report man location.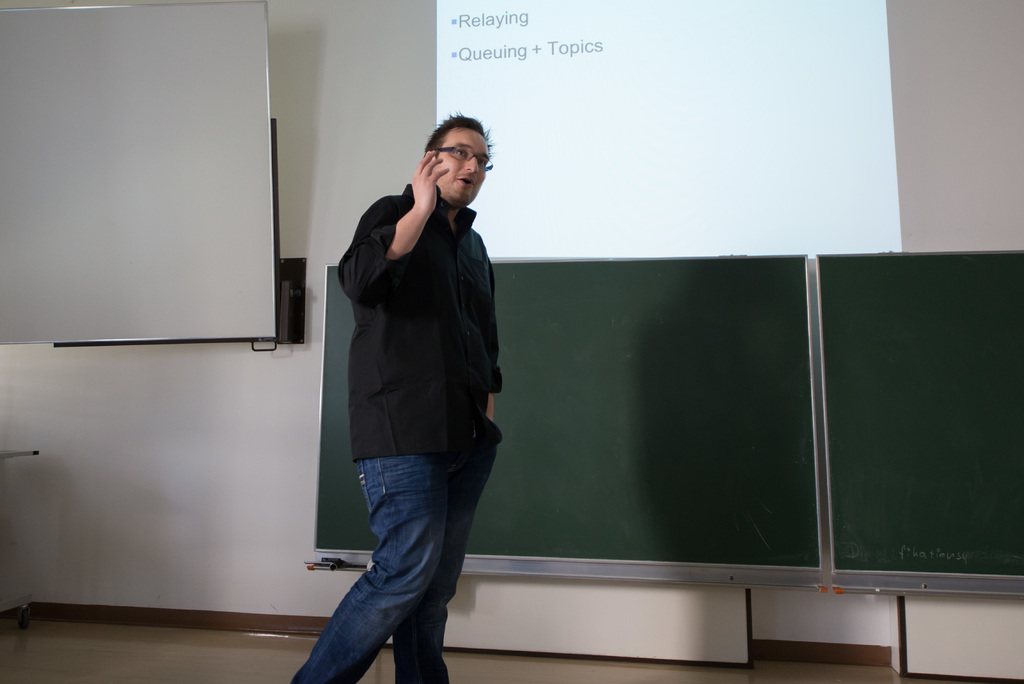
Report: (x1=314, y1=117, x2=521, y2=670).
